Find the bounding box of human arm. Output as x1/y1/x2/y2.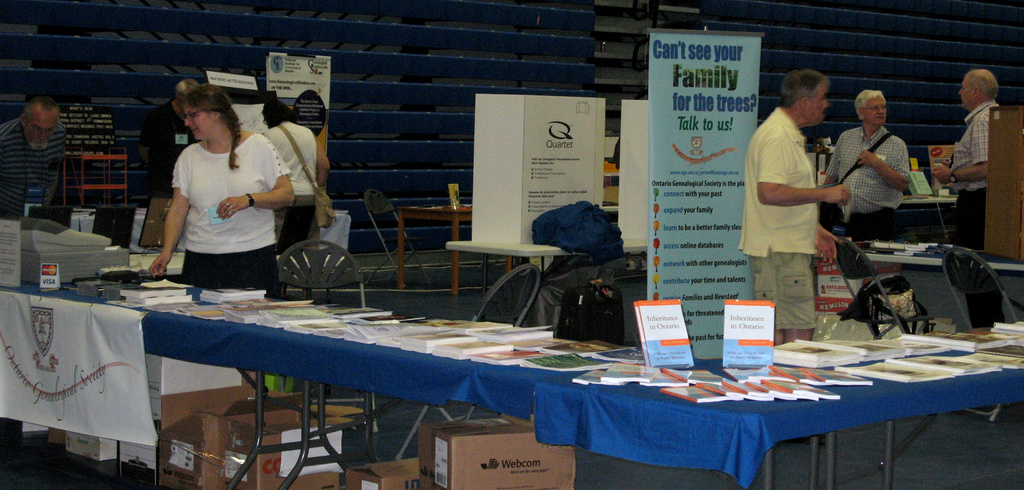
854/132/911/198.
